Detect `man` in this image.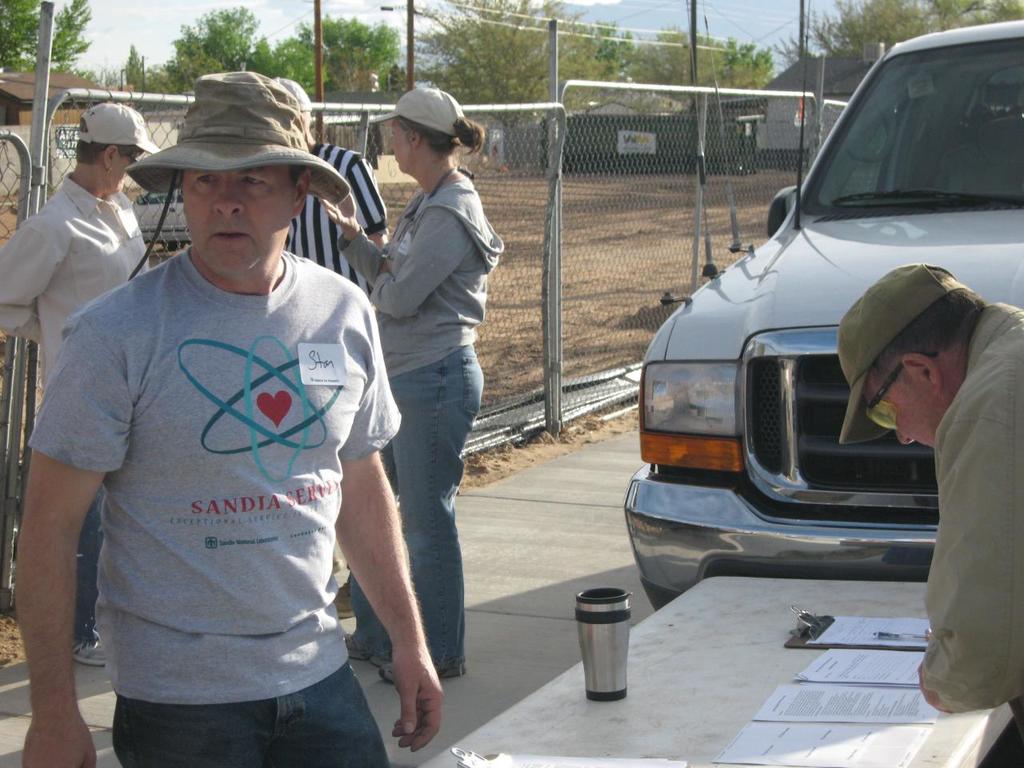
Detection: rect(42, 69, 422, 767).
